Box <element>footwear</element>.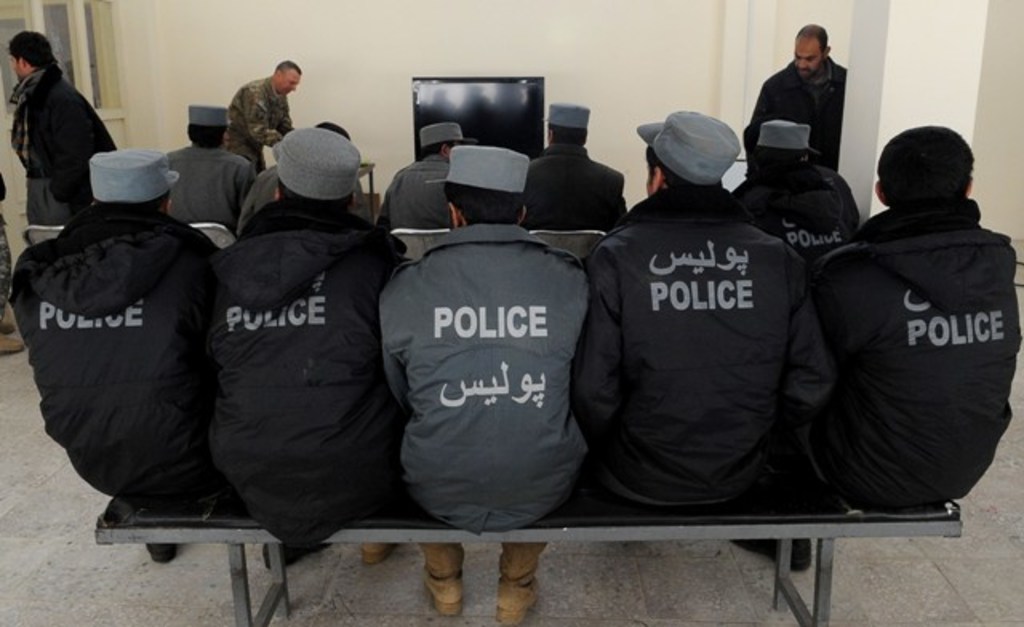
rect(491, 576, 539, 625).
